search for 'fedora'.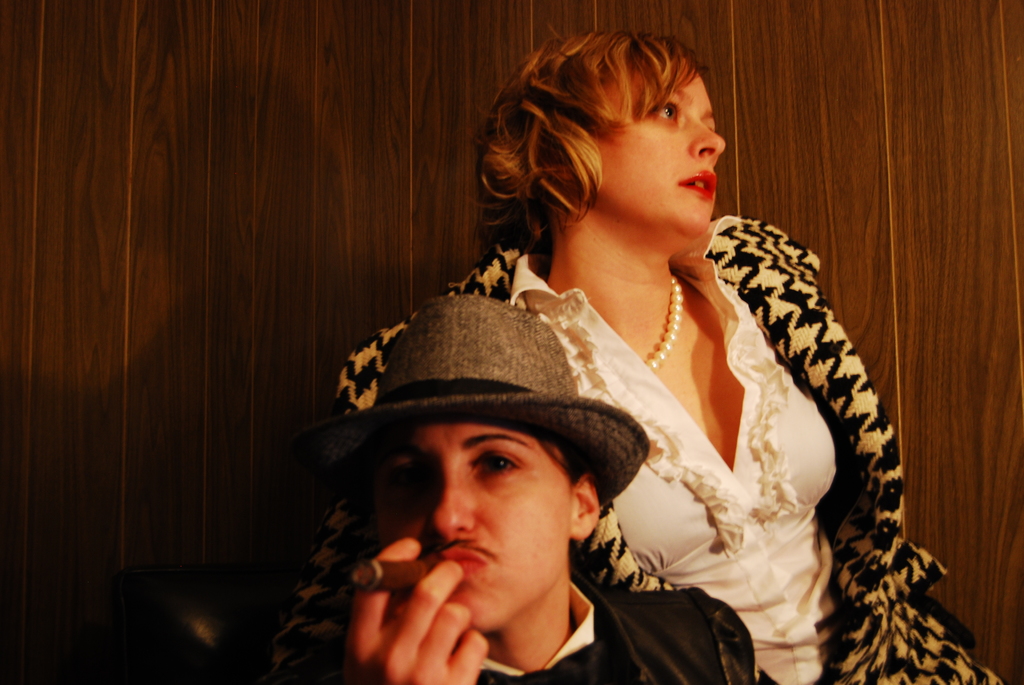
Found at box(320, 296, 639, 500).
